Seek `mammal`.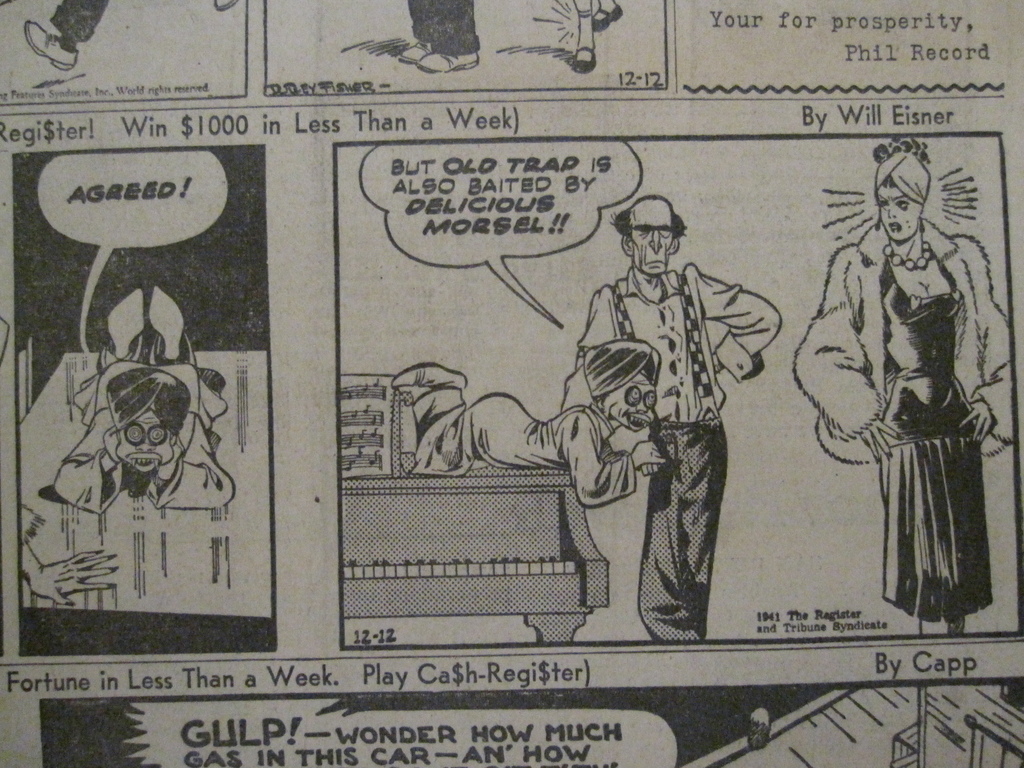
392 338 668 508.
